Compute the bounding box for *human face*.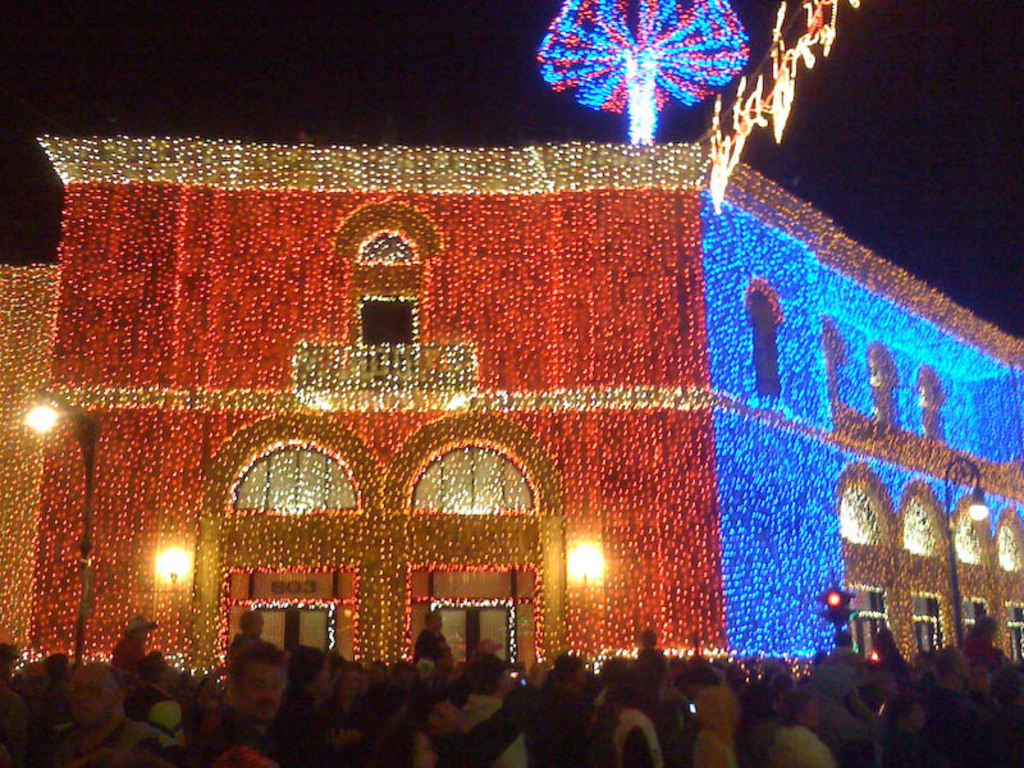
left=804, top=700, right=820, bottom=730.
